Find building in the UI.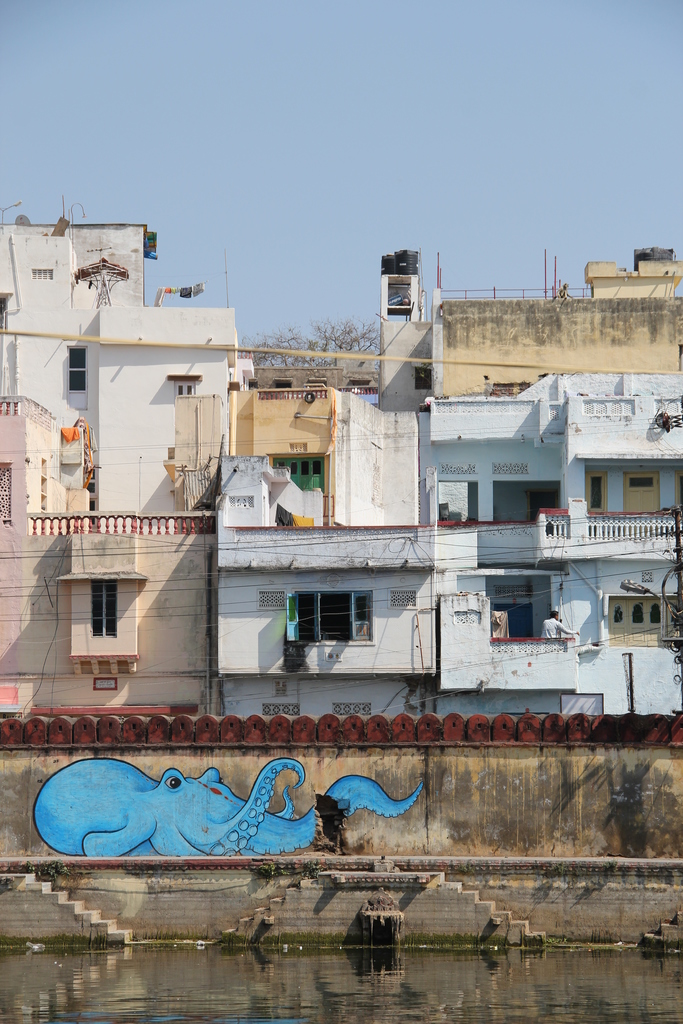
UI element at (left=0, top=204, right=238, bottom=710).
